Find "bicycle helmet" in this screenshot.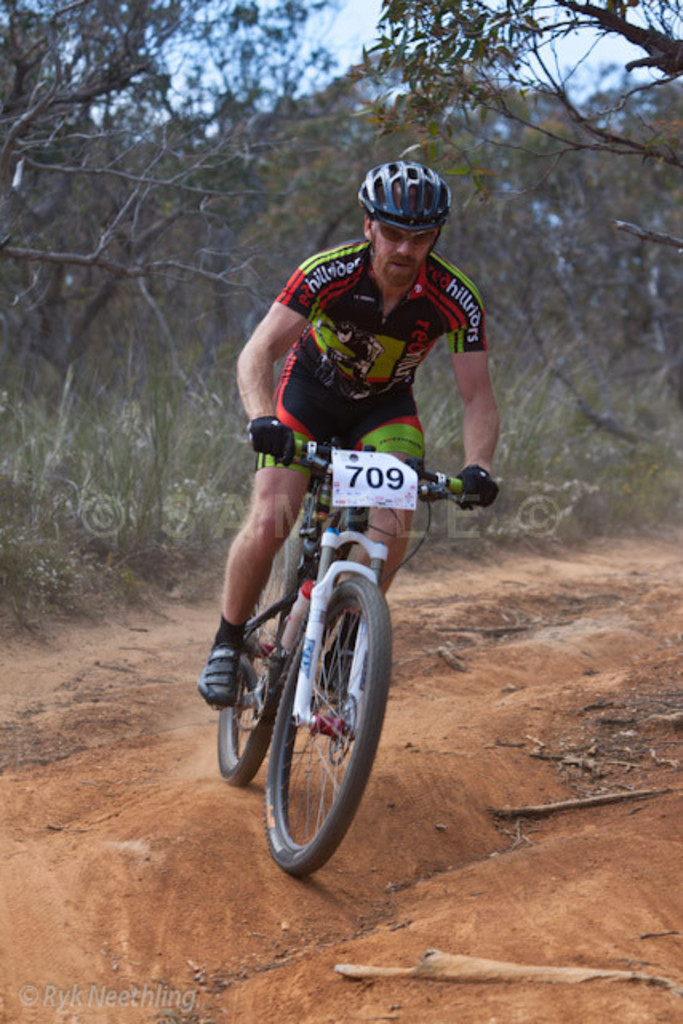
The bounding box for "bicycle helmet" is x1=353 y1=157 x2=445 y2=240.
